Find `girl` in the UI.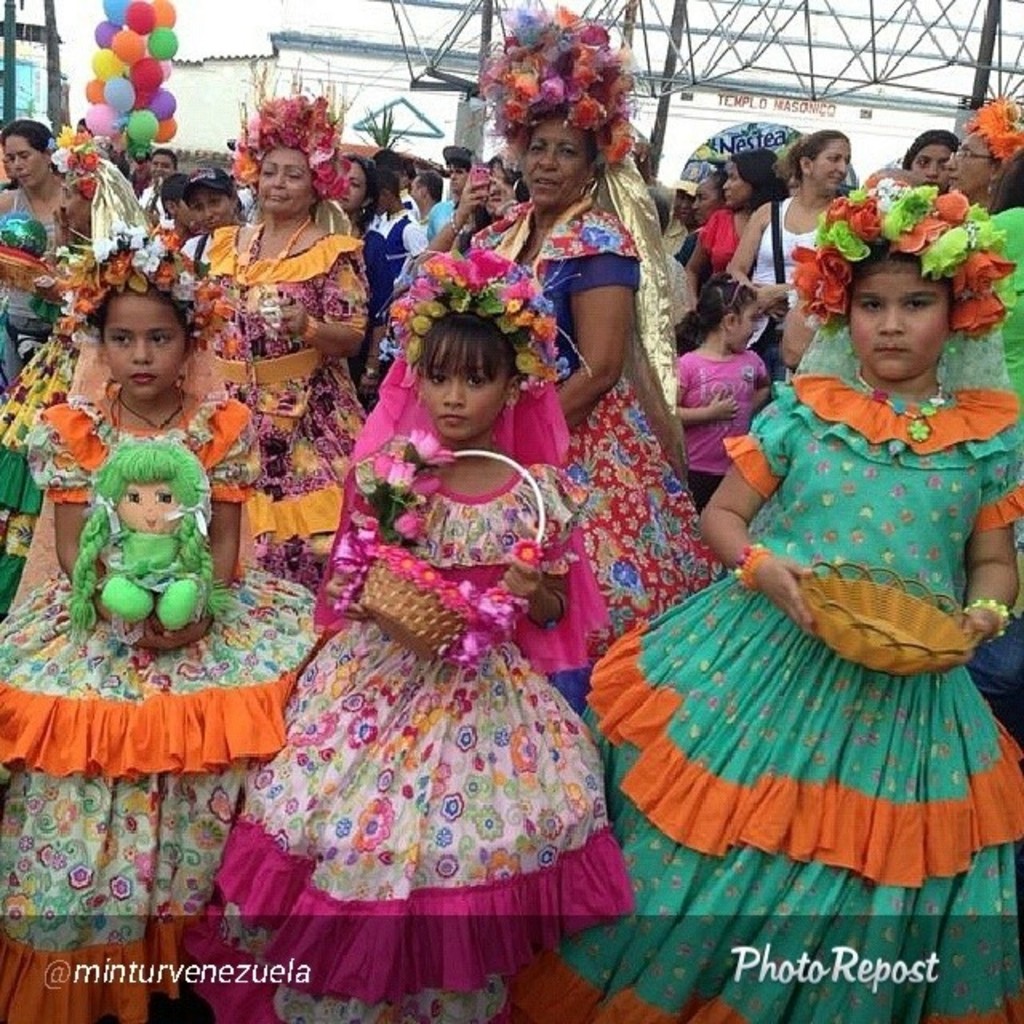
UI element at detection(178, 309, 642, 1022).
